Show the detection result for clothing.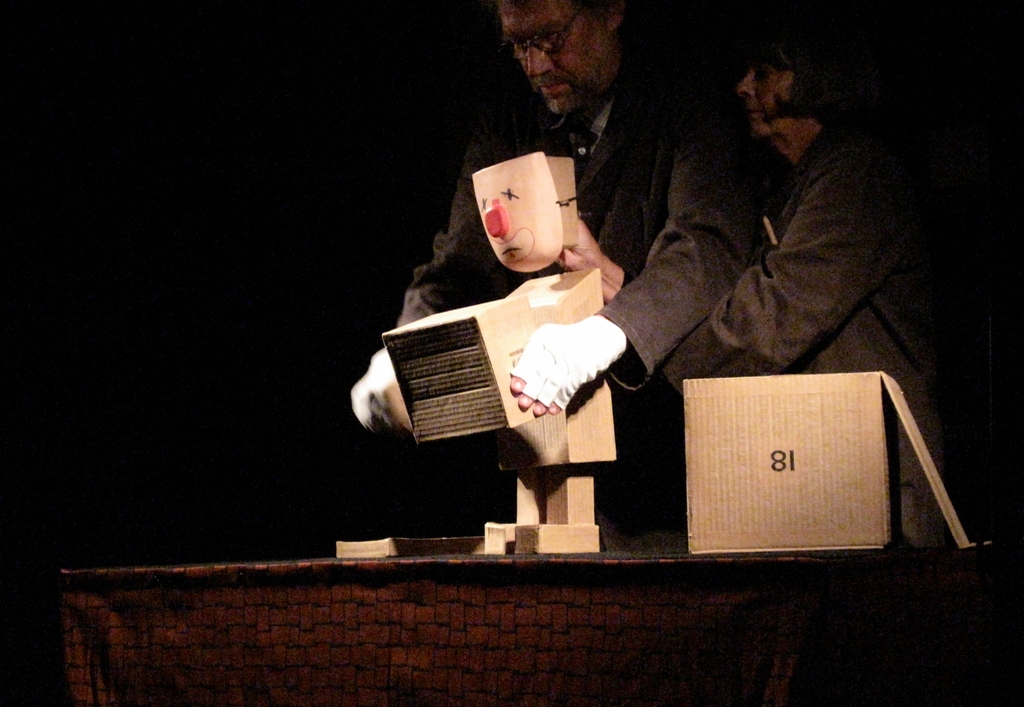
(393, 53, 746, 391).
